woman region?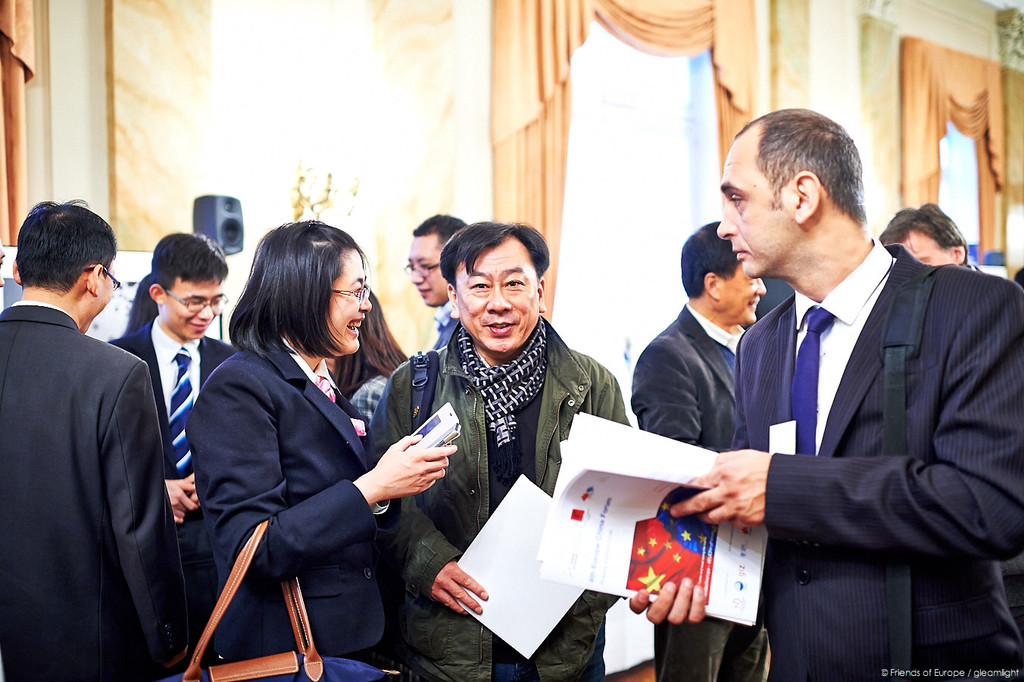
183 207 395 681
